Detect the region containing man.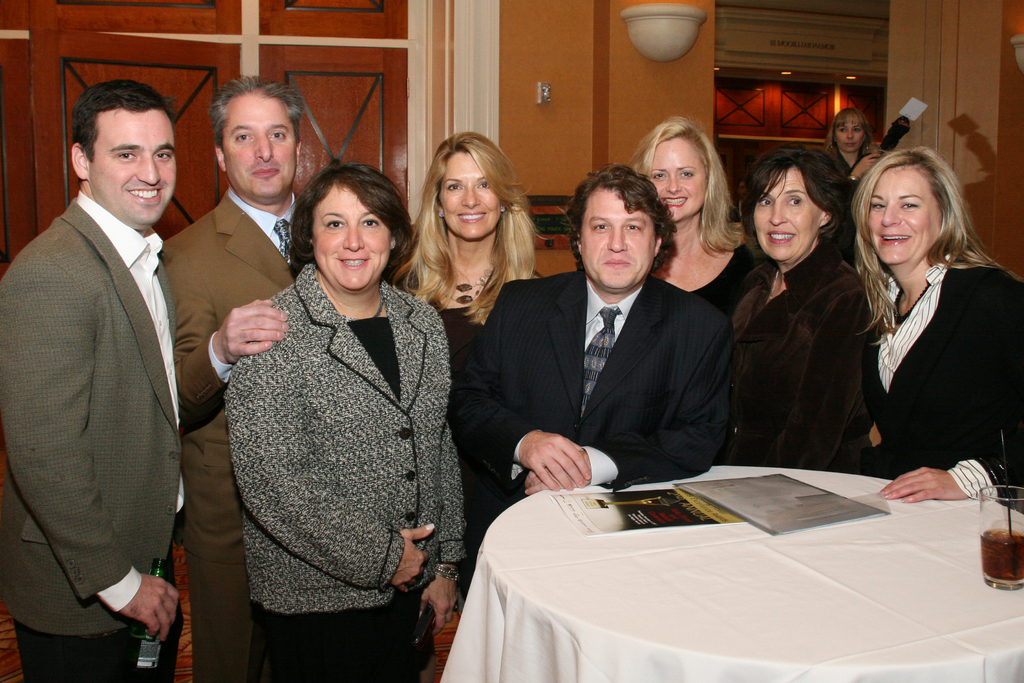
451:162:736:602.
